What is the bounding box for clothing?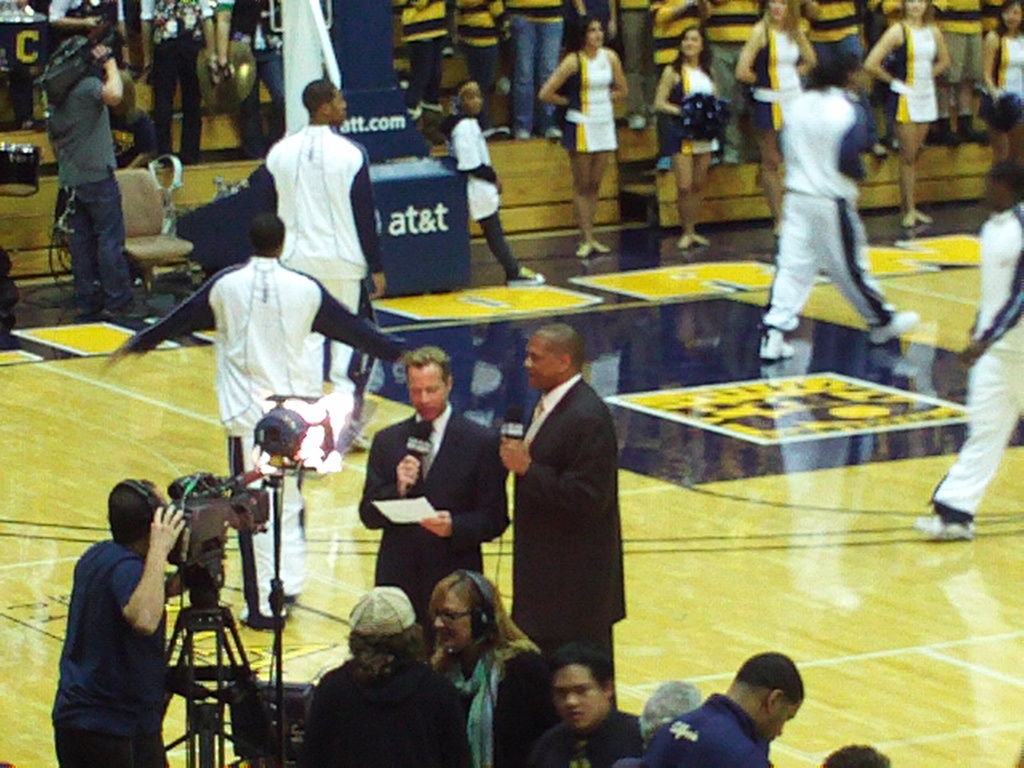
BBox(929, 0, 991, 87).
